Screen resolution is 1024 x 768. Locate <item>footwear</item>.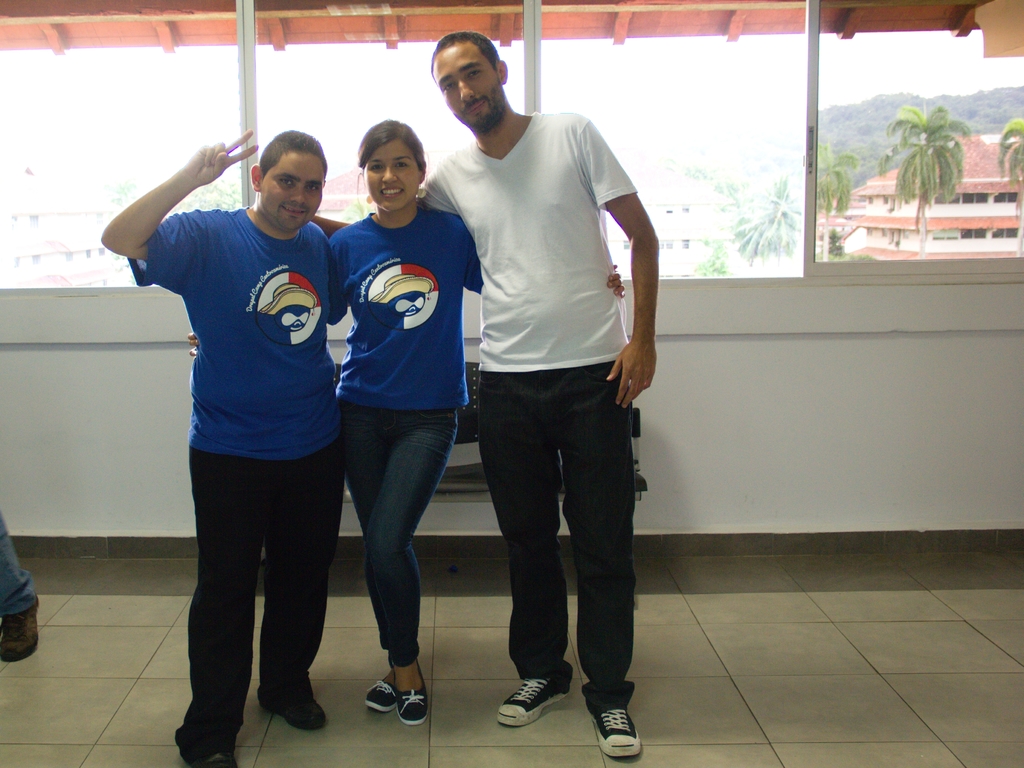
bbox=[252, 688, 331, 729].
